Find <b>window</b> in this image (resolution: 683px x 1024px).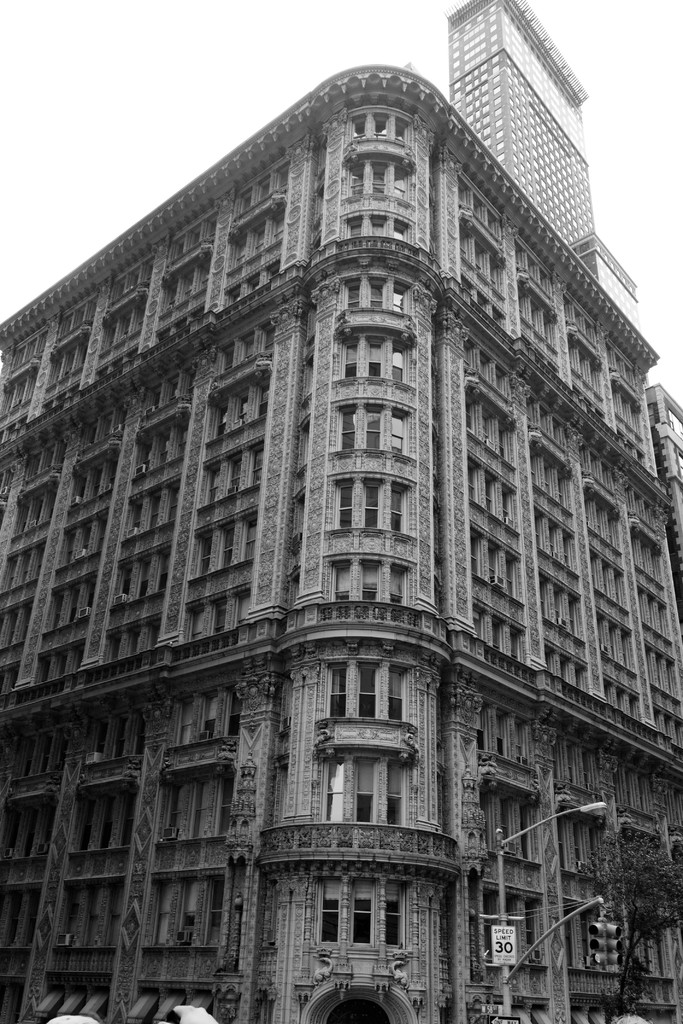
(x1=561, y1=290, x2=604, y2=362).
